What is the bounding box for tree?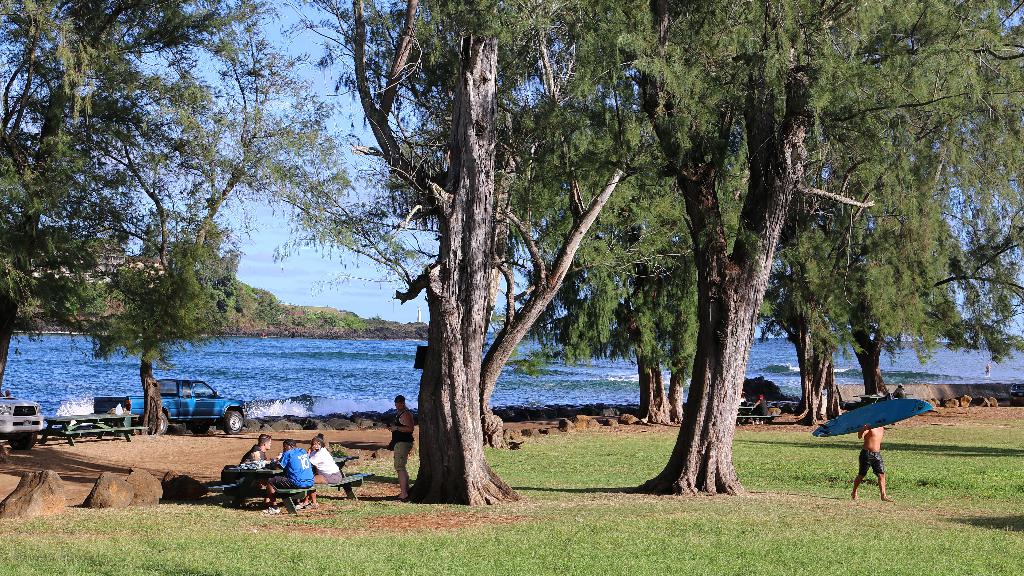
0,0,181,406.
